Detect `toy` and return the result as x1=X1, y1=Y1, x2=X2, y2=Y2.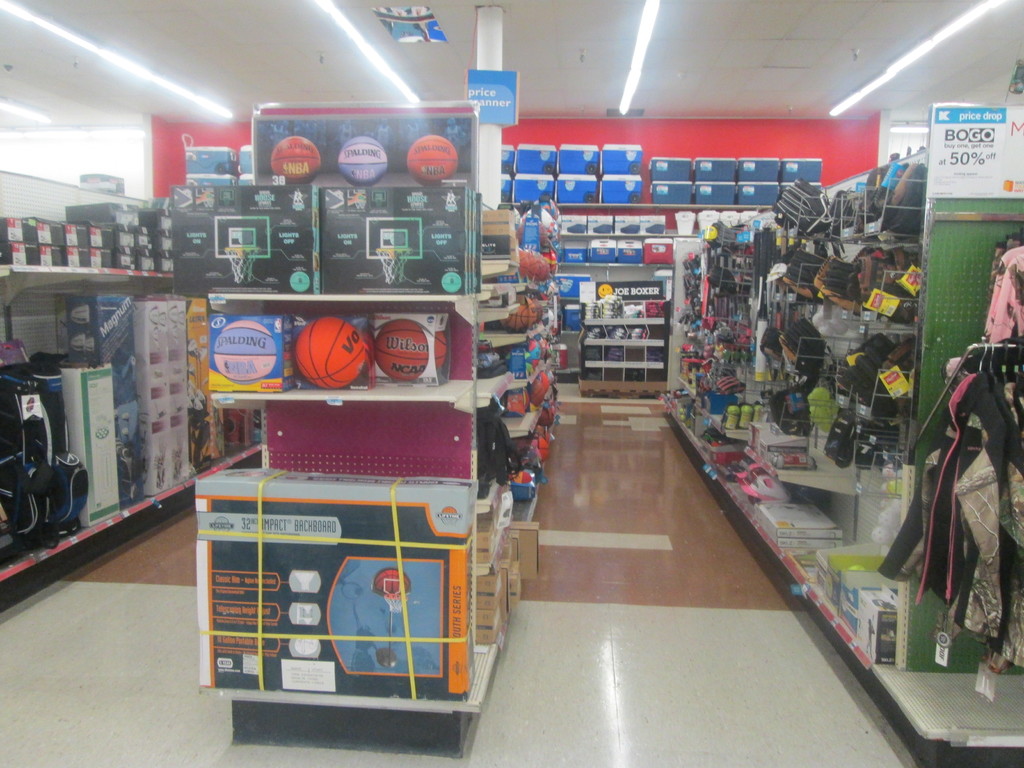
x1=404, y1=129, x2=460, y2=186.
